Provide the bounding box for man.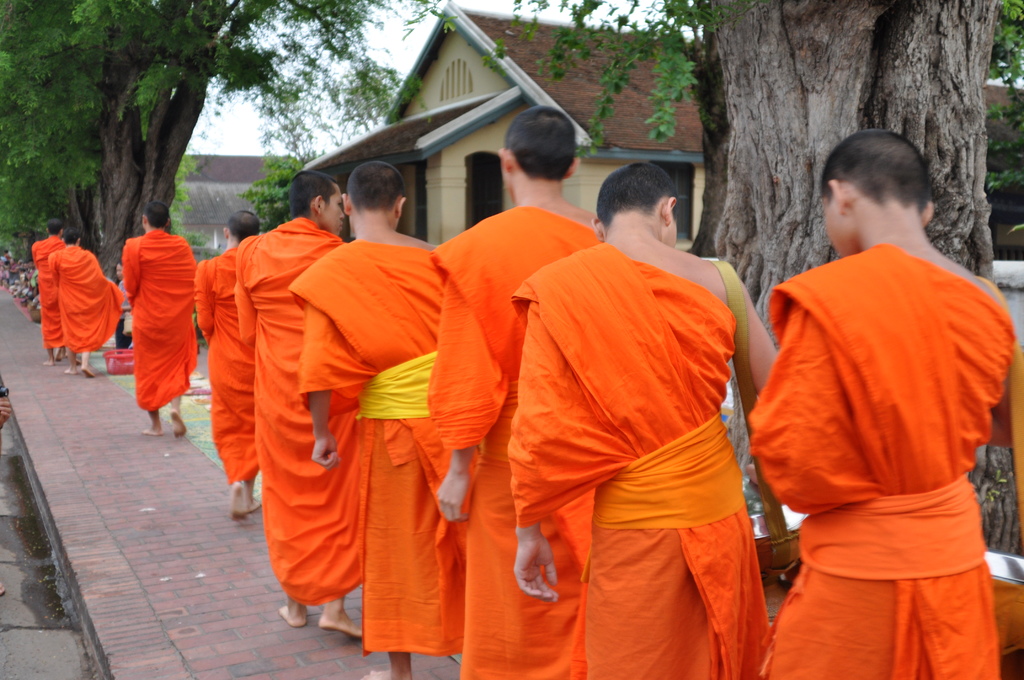
(506, 162, 783, 679).
